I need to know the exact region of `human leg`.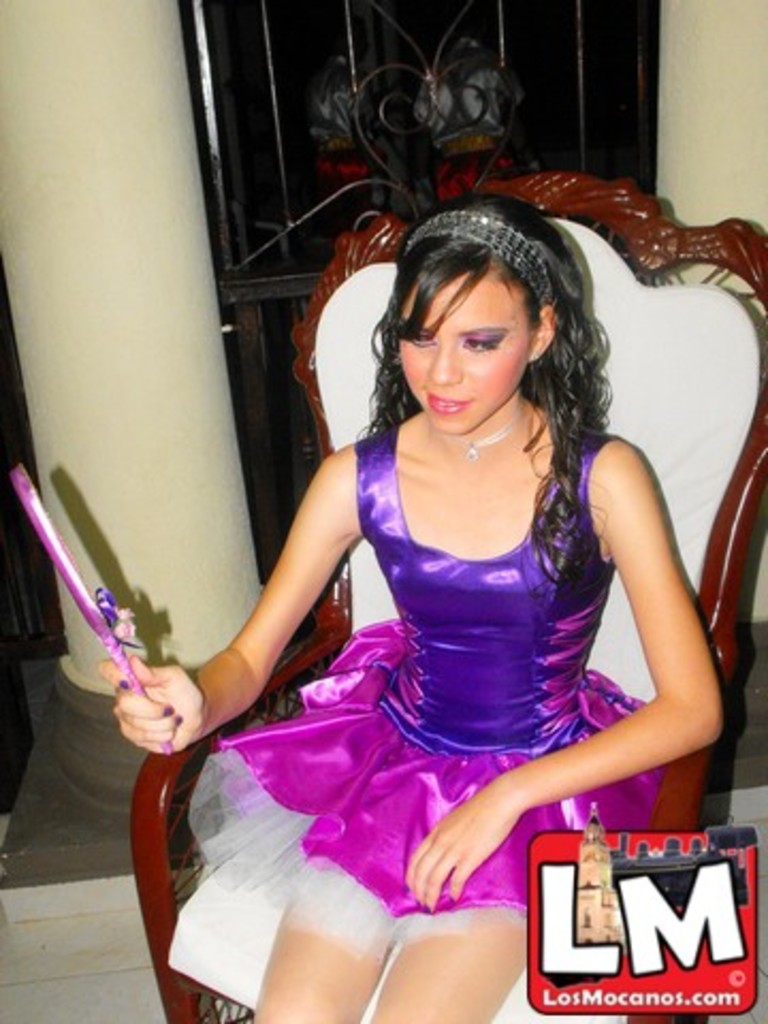
Region: (x1=365, y1=887, x2=544, y2=1018).
